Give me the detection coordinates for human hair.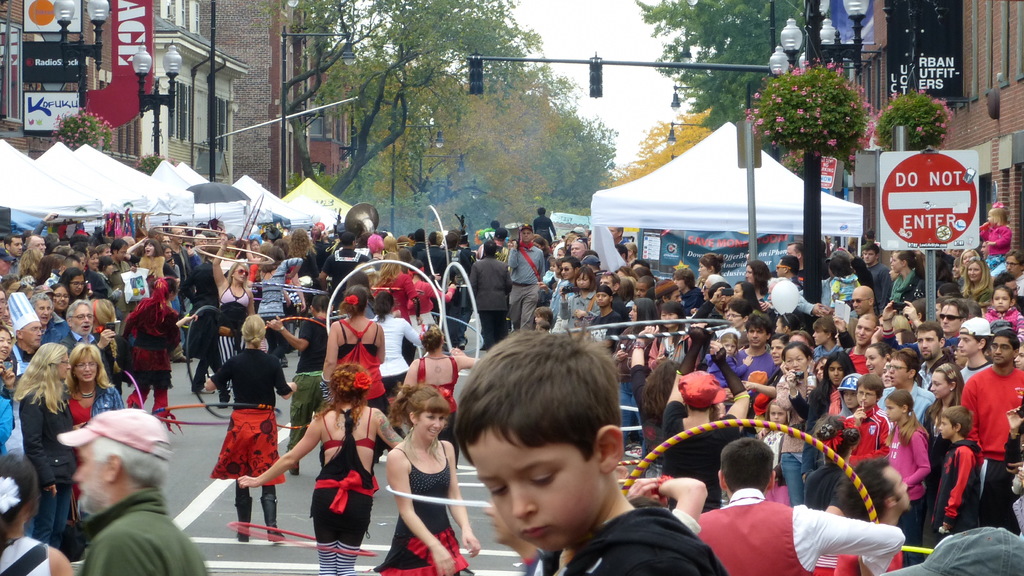
(485,238,496,258).
